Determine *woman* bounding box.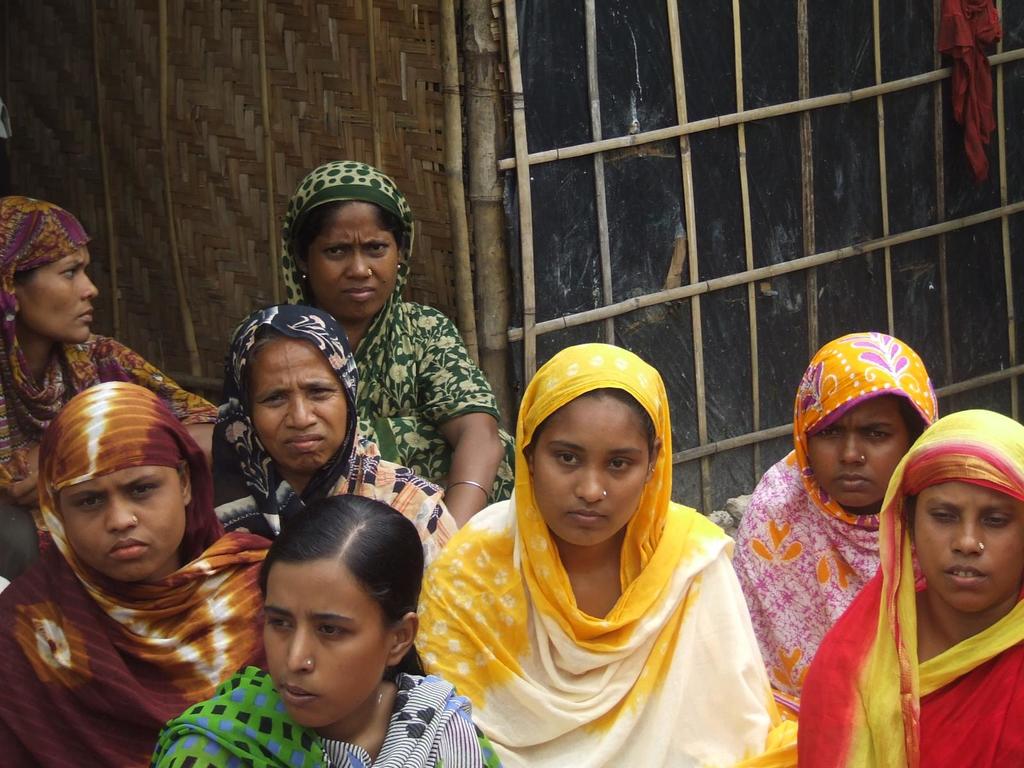
Determined: <box>717,330,941,767</box>.
